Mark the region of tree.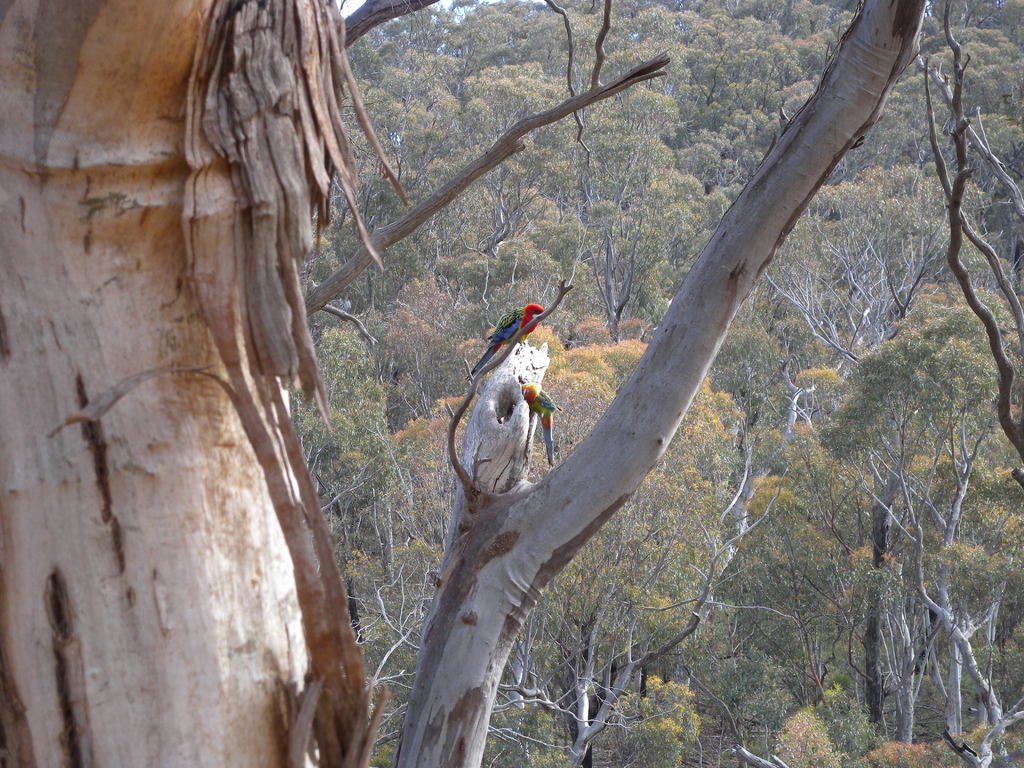
Region: pyautogui.locateOnScreen(450, 60, 561, 259).
